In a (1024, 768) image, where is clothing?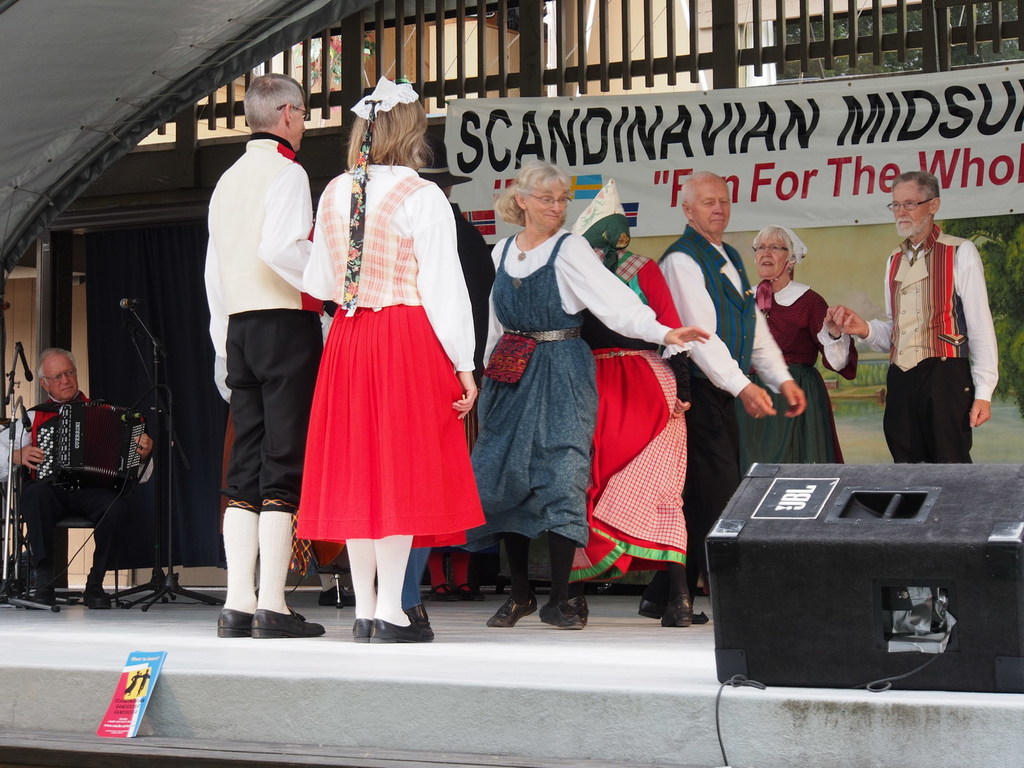
rect(568, 238, 690, 578).
